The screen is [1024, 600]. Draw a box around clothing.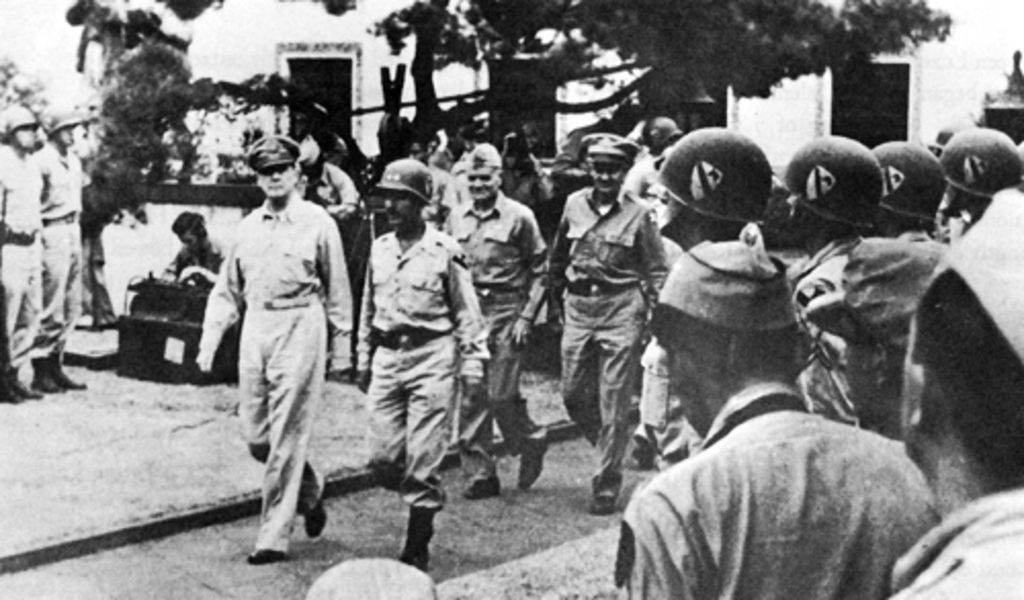
<region>291, 158, 356, 221</region>.
